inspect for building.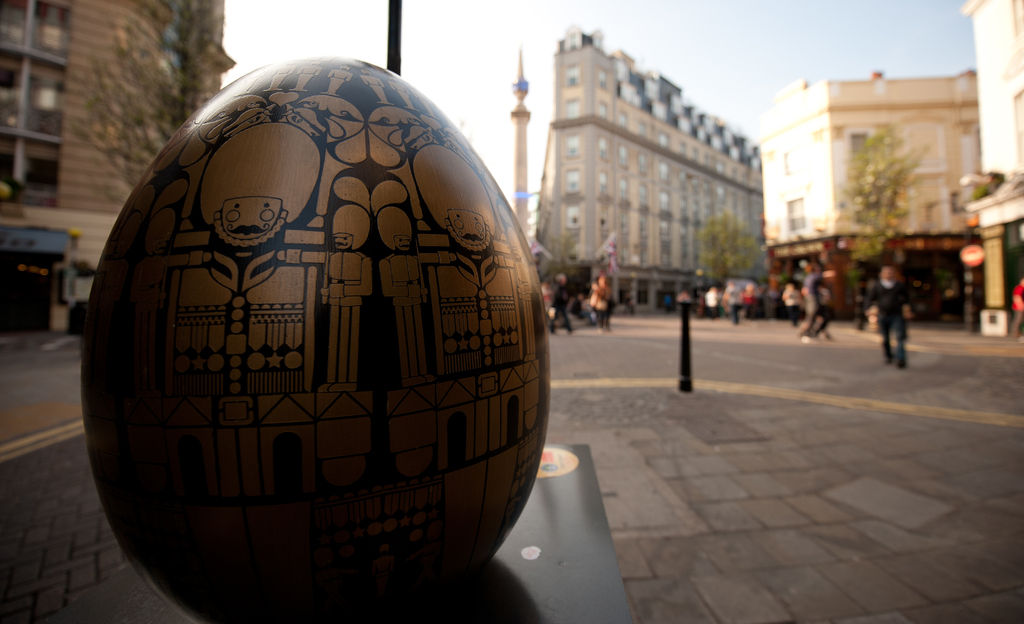
Inspection: l=753, t=69, r=983, b=324.
